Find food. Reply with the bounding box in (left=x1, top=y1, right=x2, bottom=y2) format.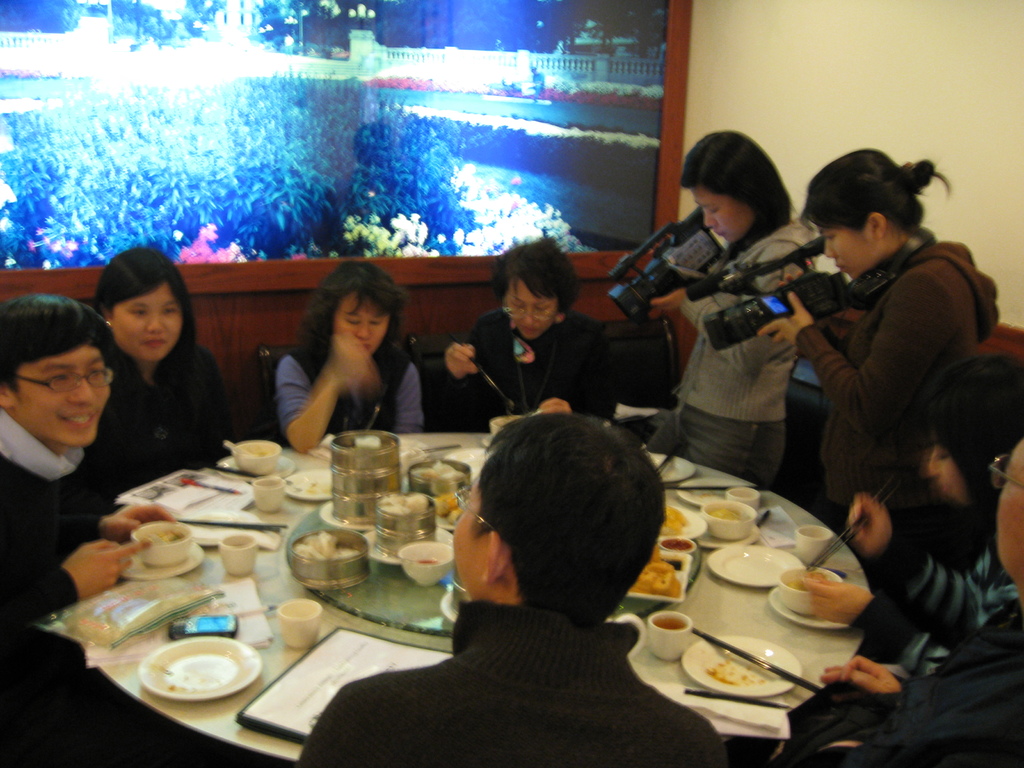
(left=298, top=528, right=360, bottom=566).
